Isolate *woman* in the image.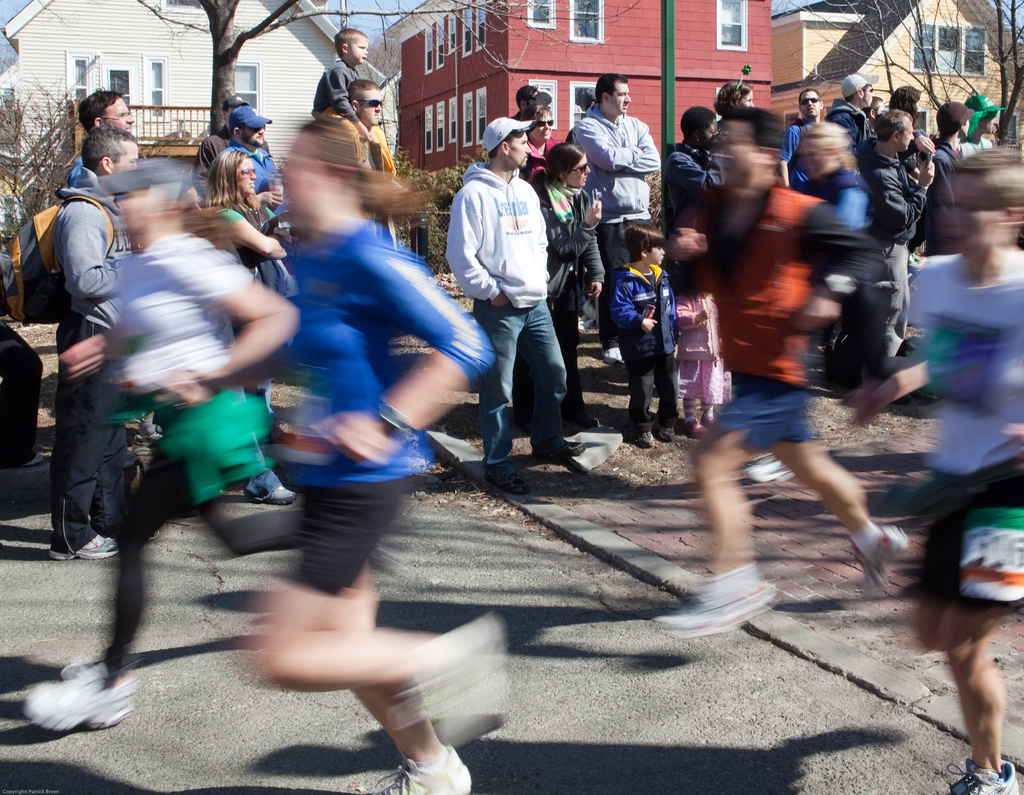
Isolated region: x1=520 y1=104 x2=561 y2=182.
